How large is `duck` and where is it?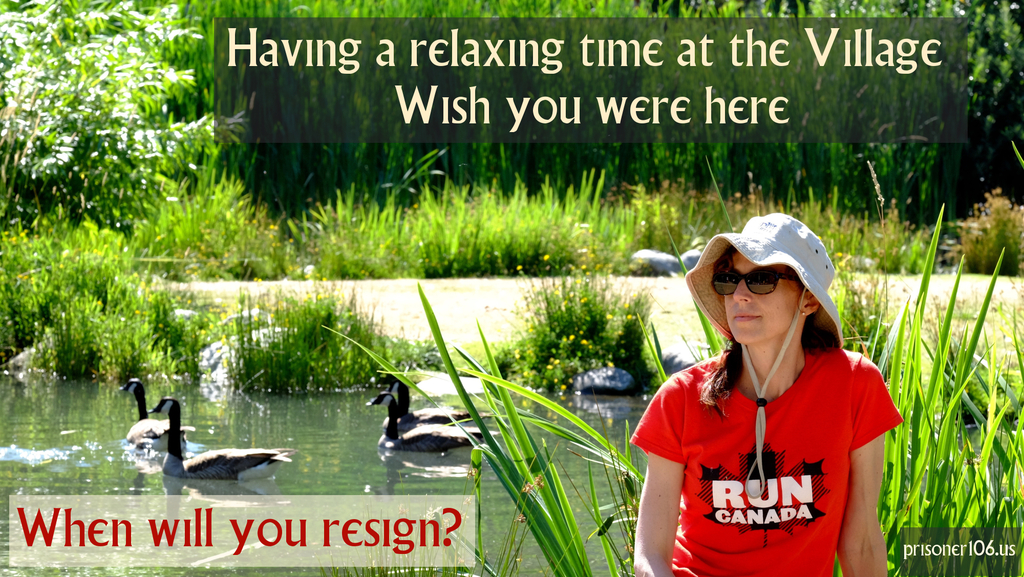
Bounding box: Rect(129, 404, 289, 483).
